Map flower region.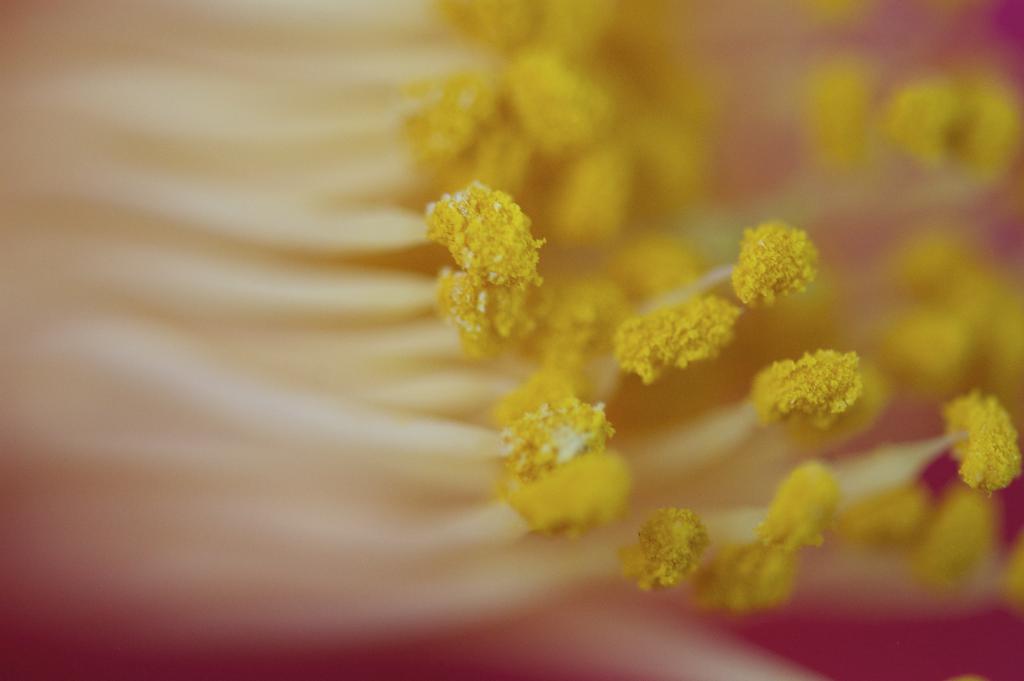
Mapped to box=[430, 265, 535, 356].
